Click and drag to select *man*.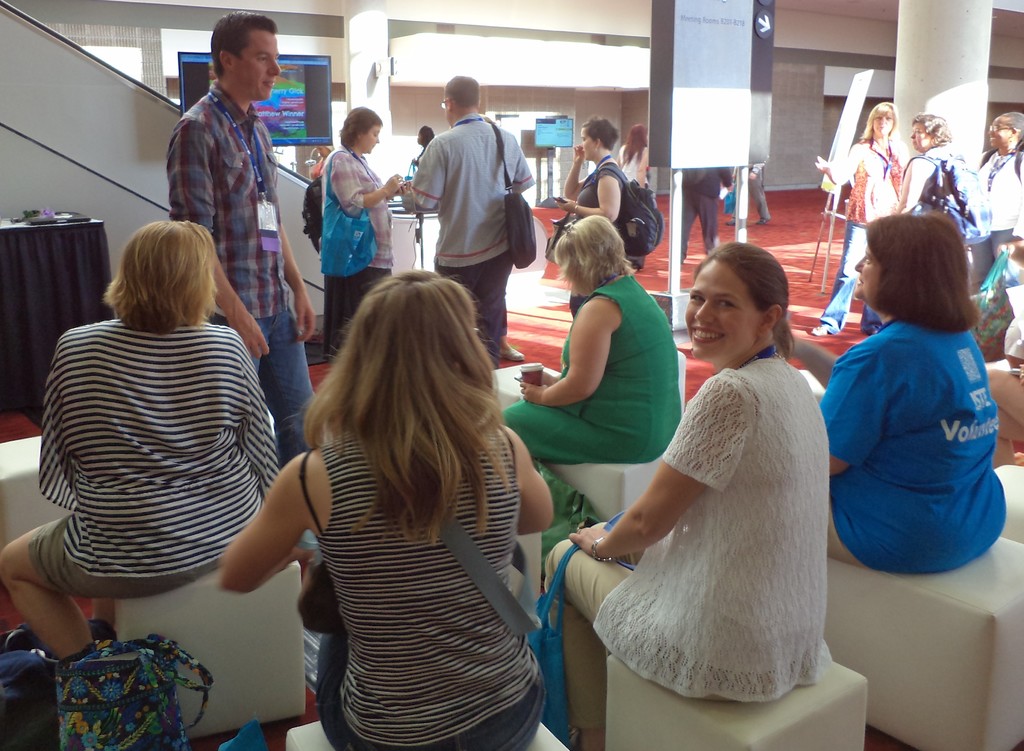
Selection: locate(969, 109, 1023, 303).
